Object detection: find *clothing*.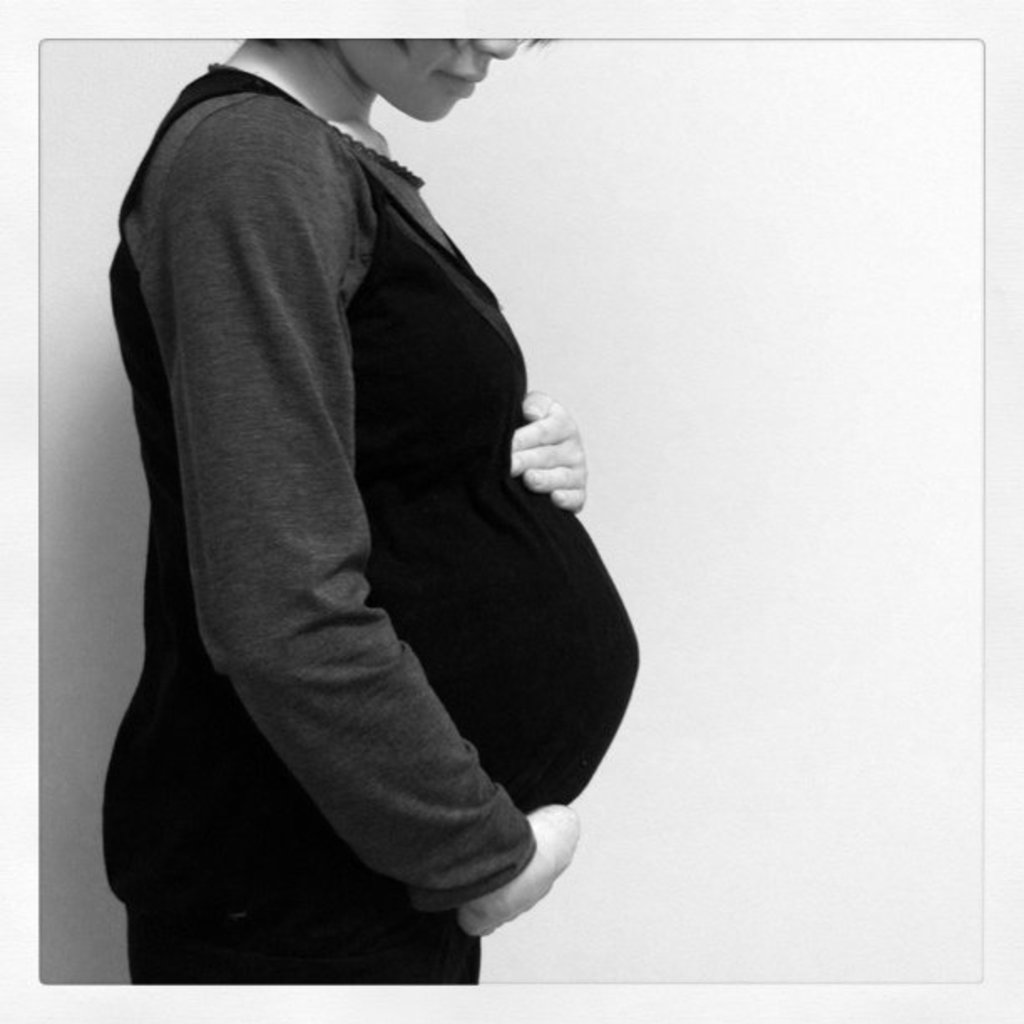
(left=82, top=0, right=627, bottom=984).
